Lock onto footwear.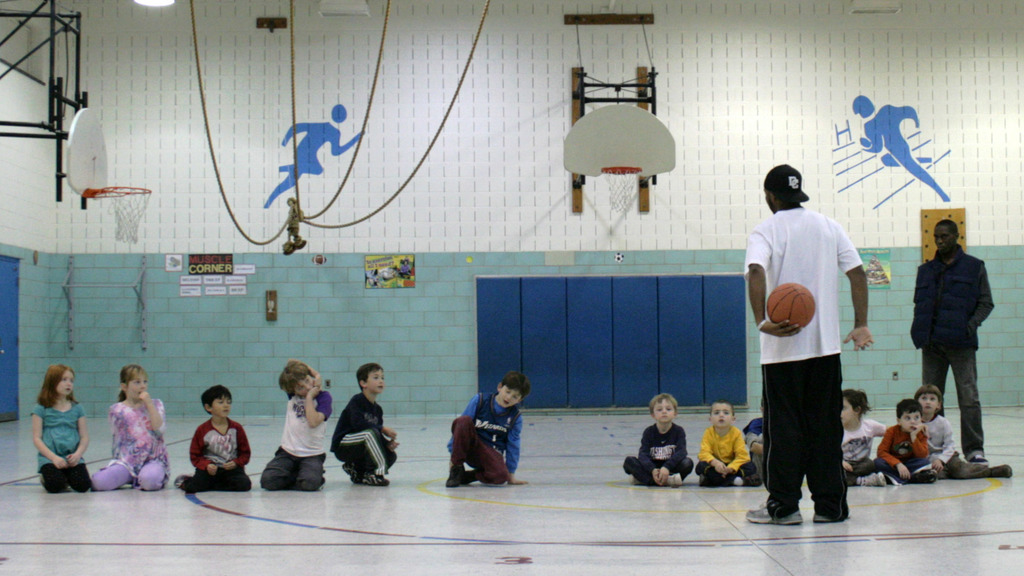
Locked: 170/474/193/491.
